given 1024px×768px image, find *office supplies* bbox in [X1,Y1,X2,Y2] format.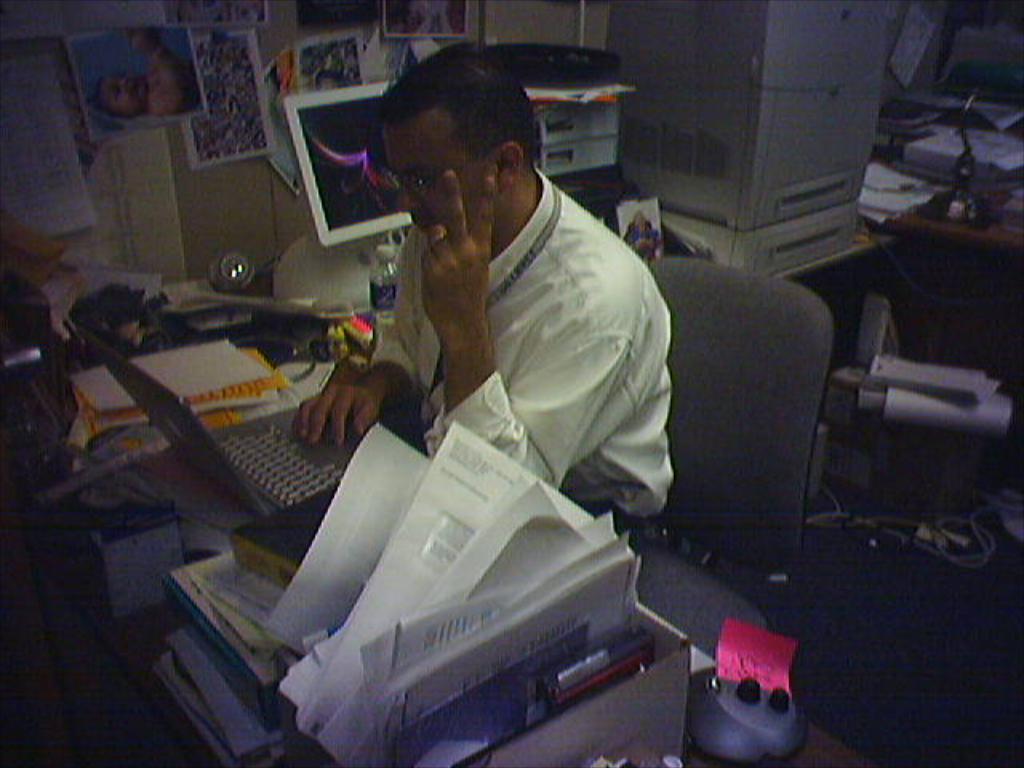
[690,662,808,766].
